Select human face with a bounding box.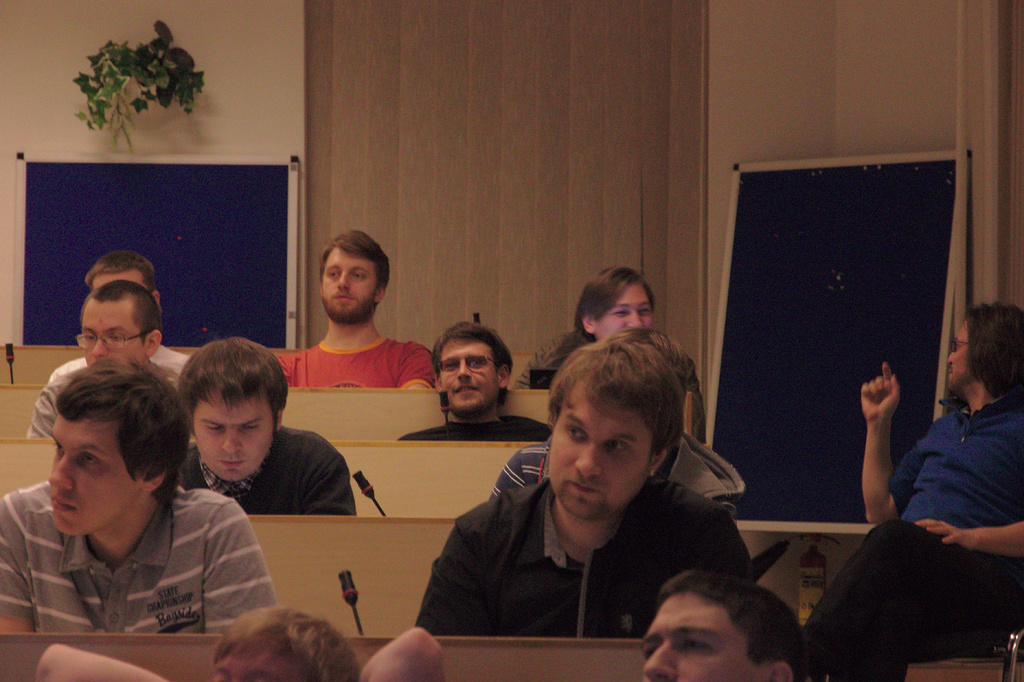
select_region(312, 241, 383, 315).
